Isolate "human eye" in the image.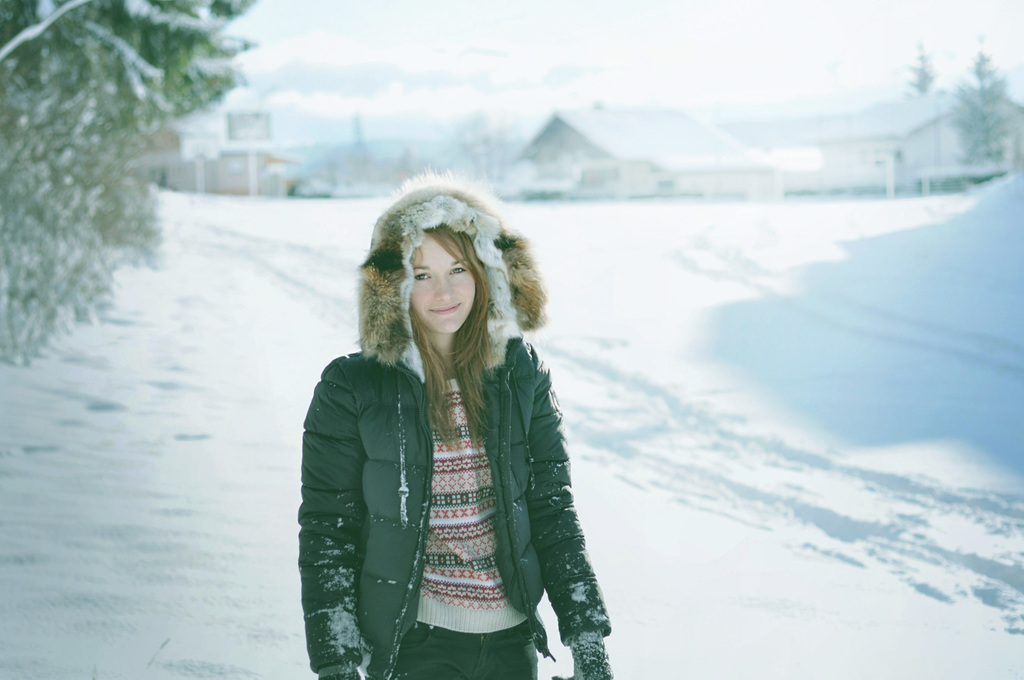
Isolated region: [x1=446, y1=263, x2=468, y2=277].
